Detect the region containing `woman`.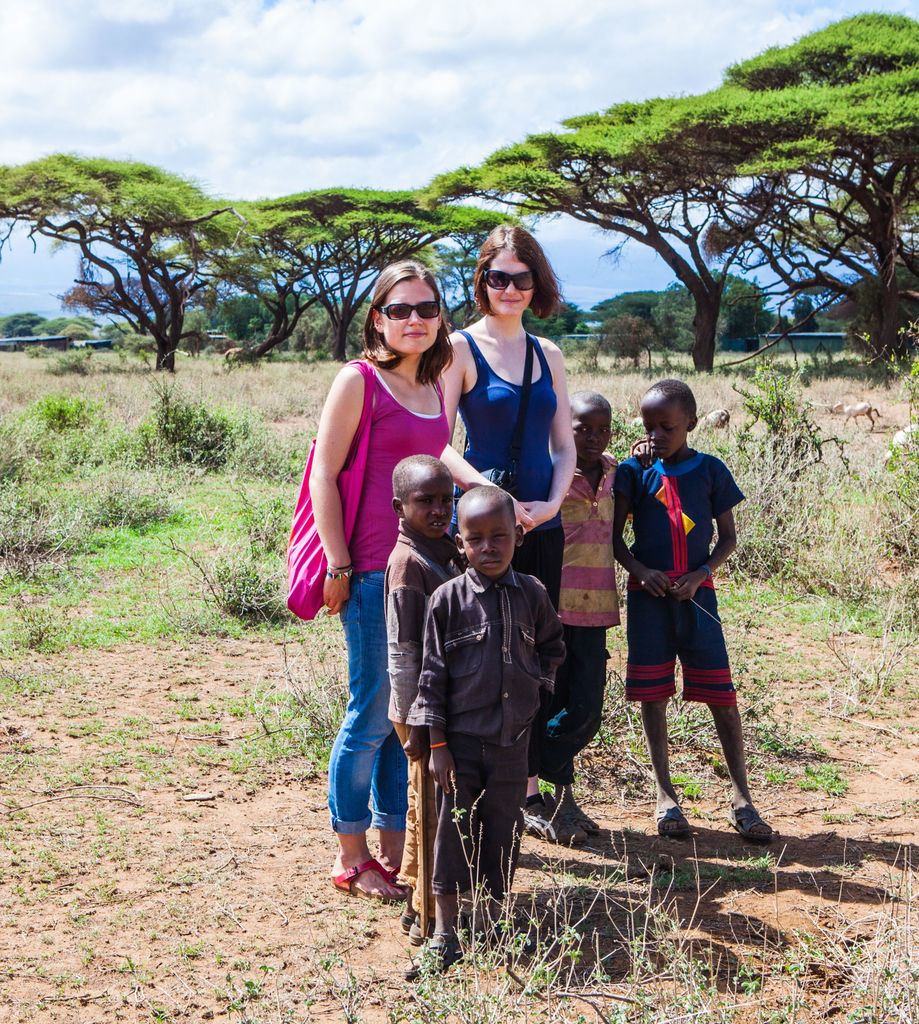
{"x1": 435, "y1": 204, "x2": 623, "y2": 596}.
